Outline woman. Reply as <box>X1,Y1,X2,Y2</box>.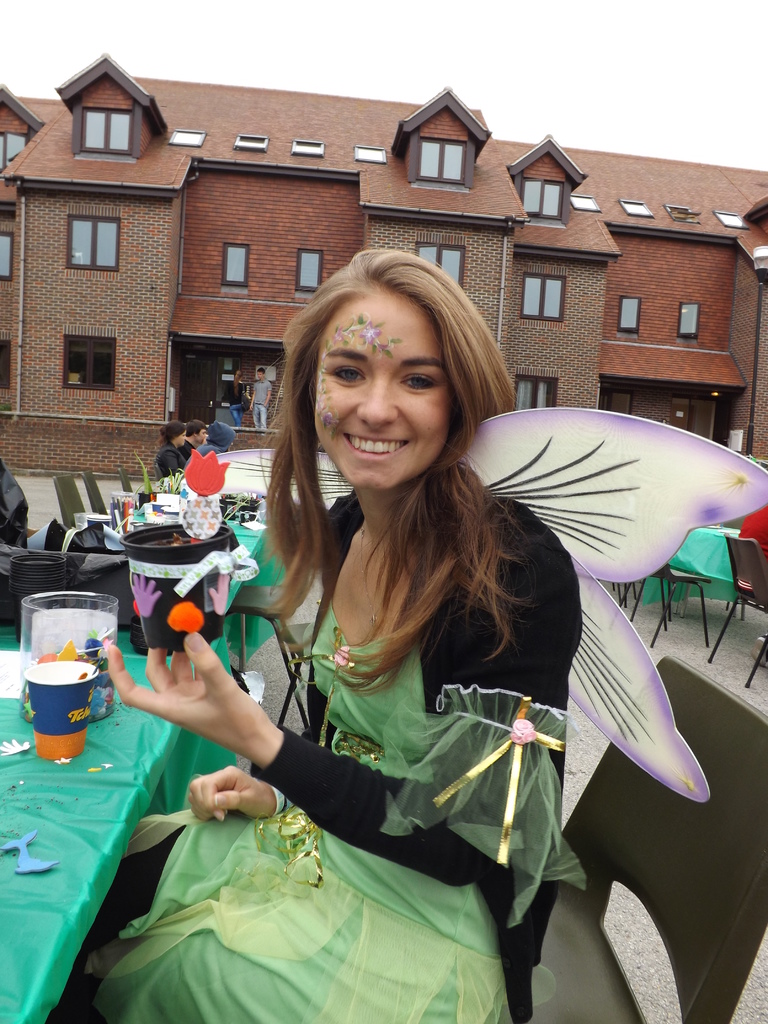
<box>113,223,584,1023</box>.
